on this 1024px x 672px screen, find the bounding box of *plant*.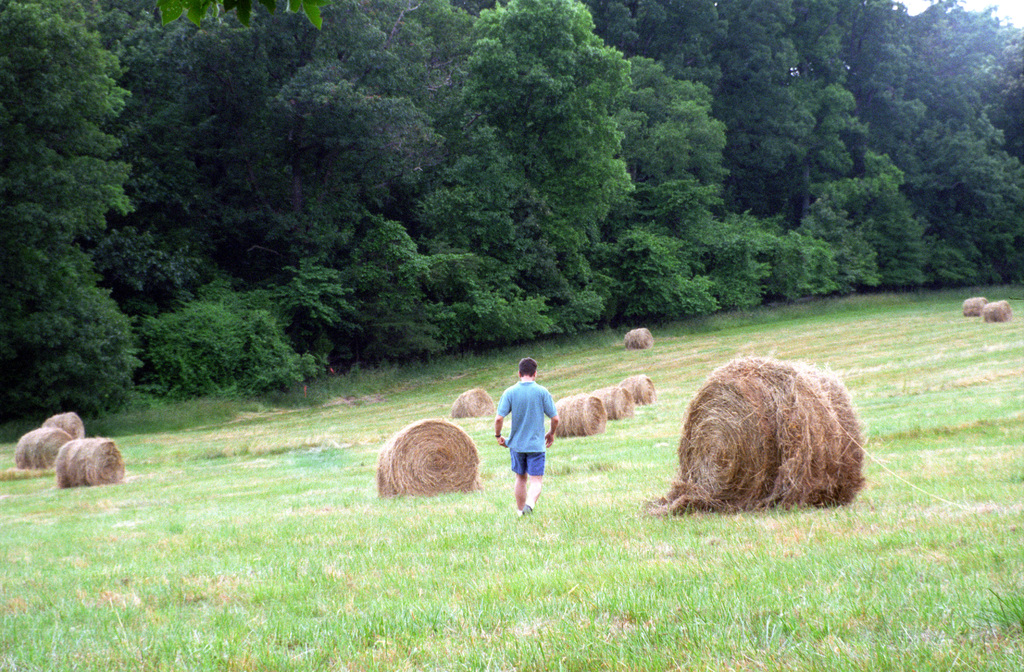
Bounding box: (0,280,1023,671).
